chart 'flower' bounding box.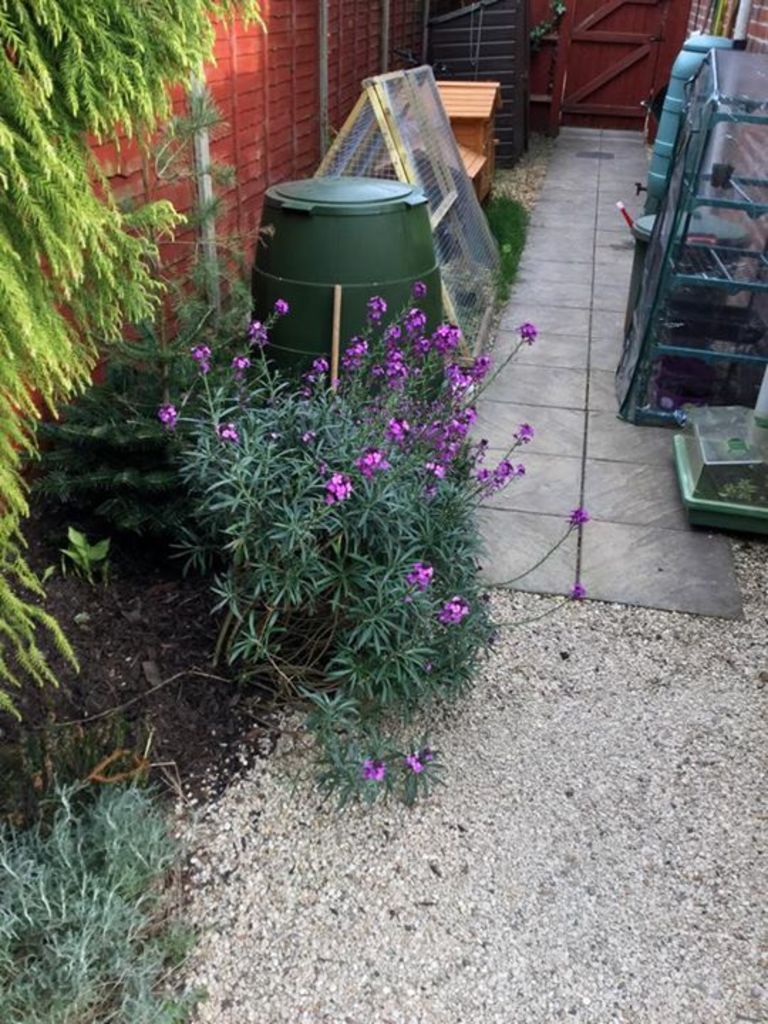
Charted: x1=232 y1=353 x2=246 y2=370.
